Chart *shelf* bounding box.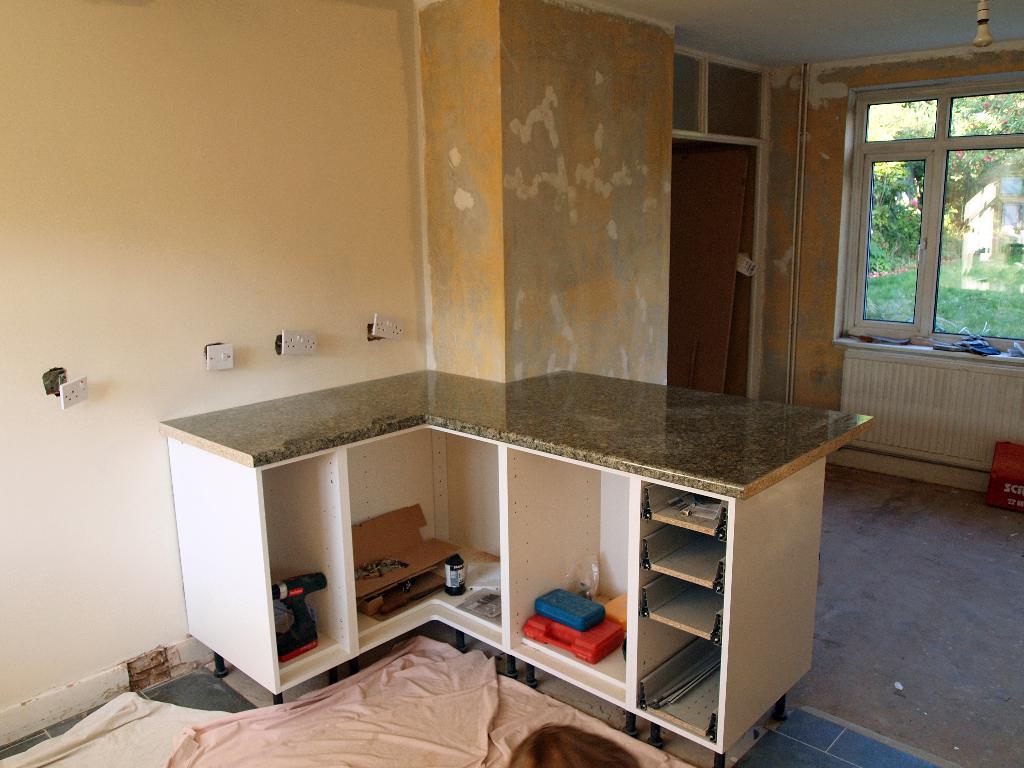
Charted: (631, 486, 730, 741).
